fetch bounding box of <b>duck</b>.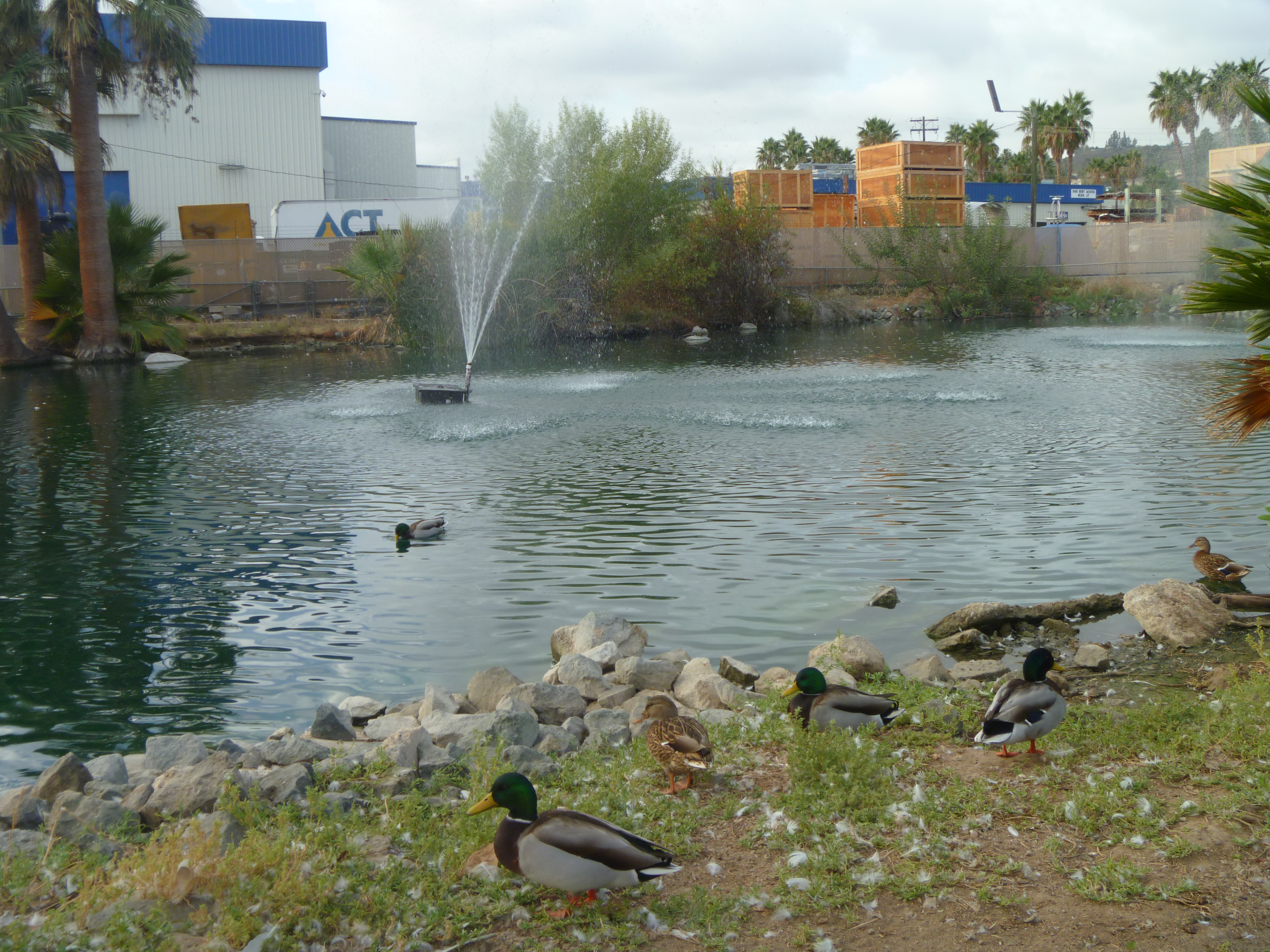
Bbox: <bbox>285, 189, 314, 220</bbox>.
